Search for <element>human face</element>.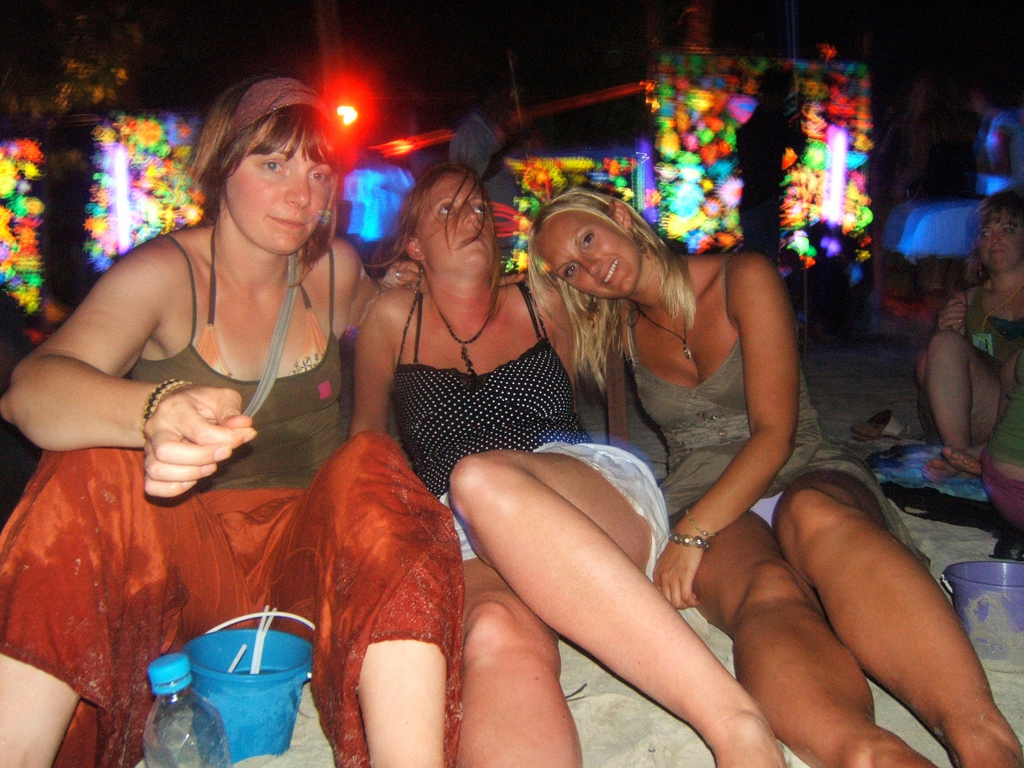
Found at crop(982, 224, 1023, 273).
